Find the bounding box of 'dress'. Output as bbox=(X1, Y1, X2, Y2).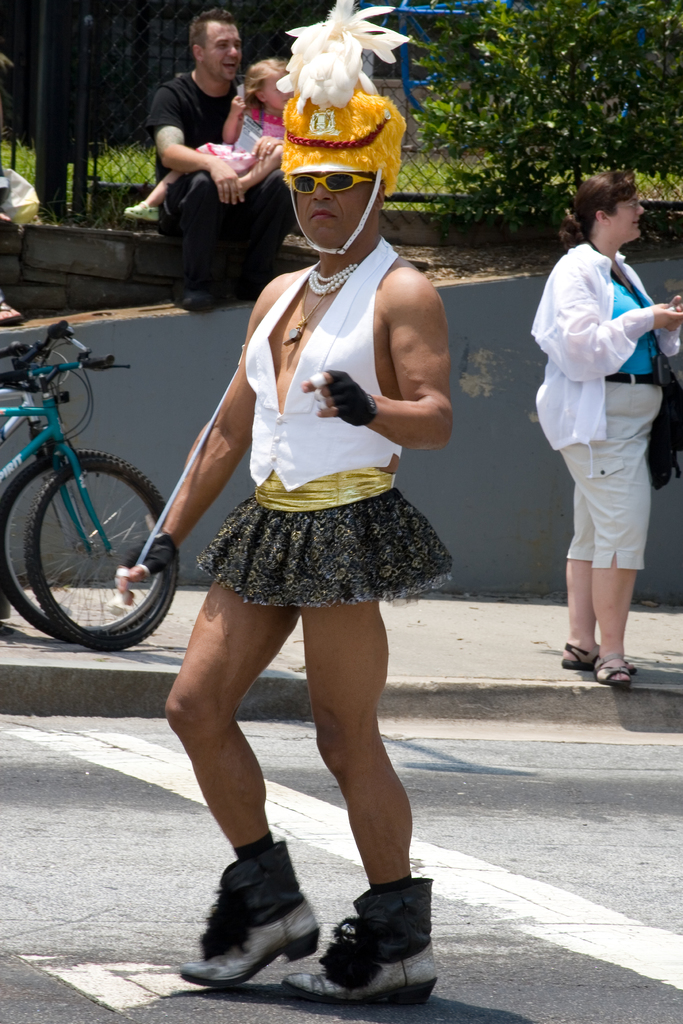
bbox=(196, 229, 457, 611).
